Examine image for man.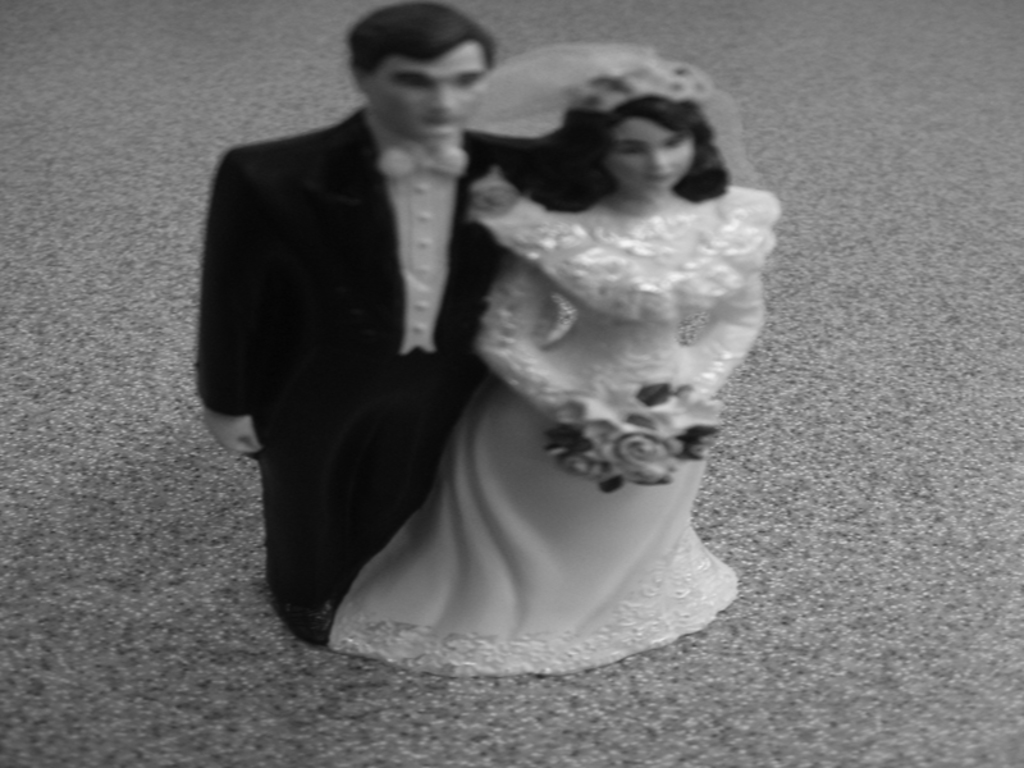
Examination result: 191, 9, 538, 612.
